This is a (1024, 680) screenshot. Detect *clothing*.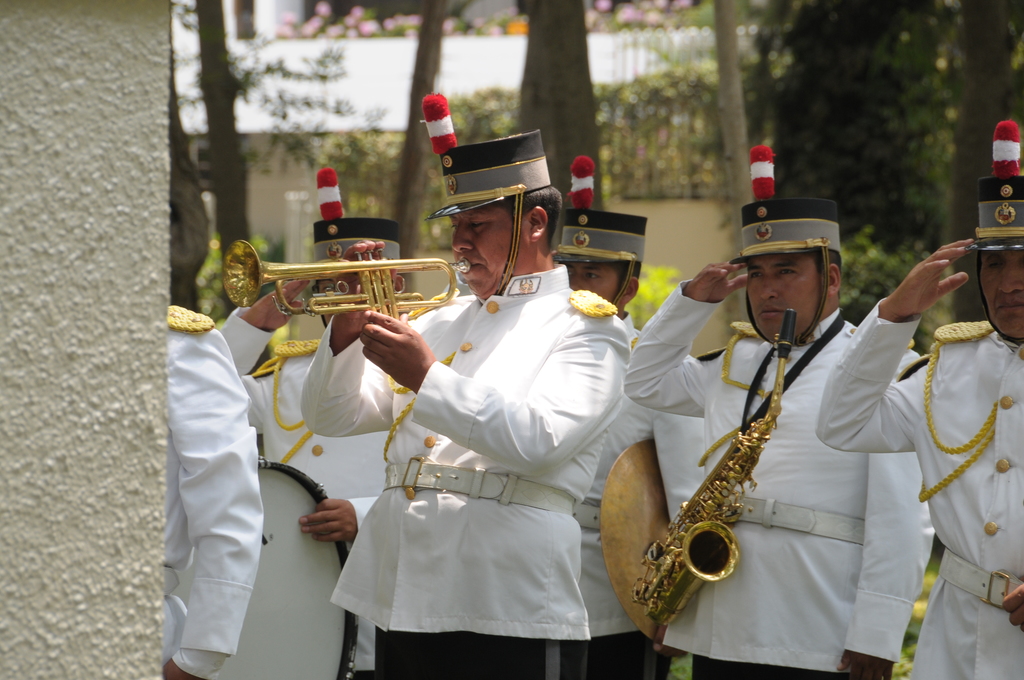
{"left": 330, "top": 264, "right": 651, "bottom": 663}.
